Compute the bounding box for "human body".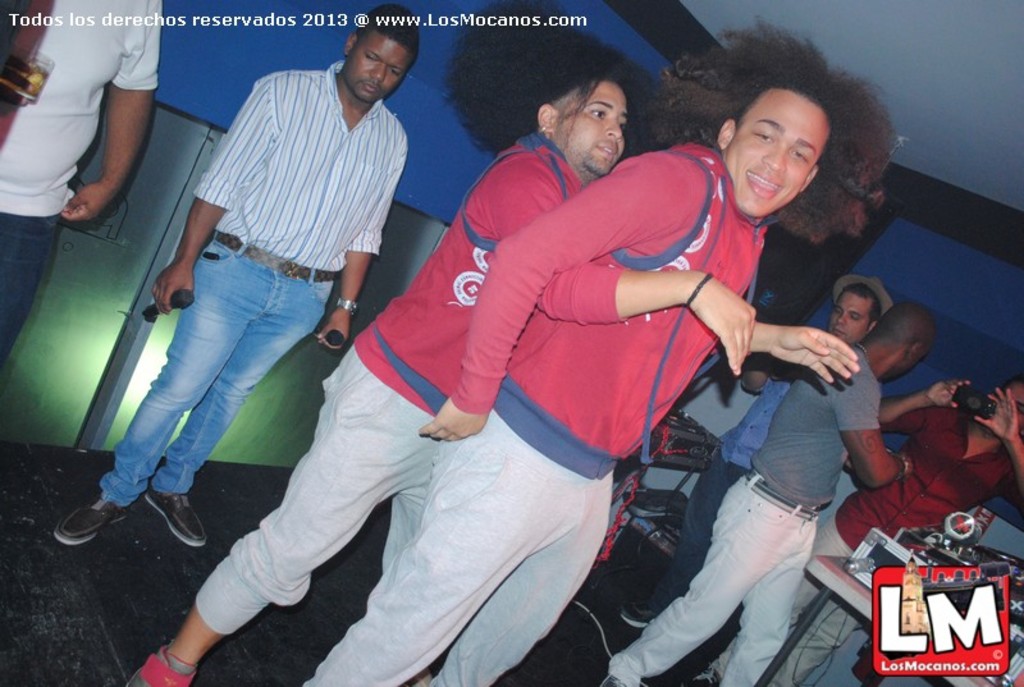
BBox(622, 357, 805, 636).
